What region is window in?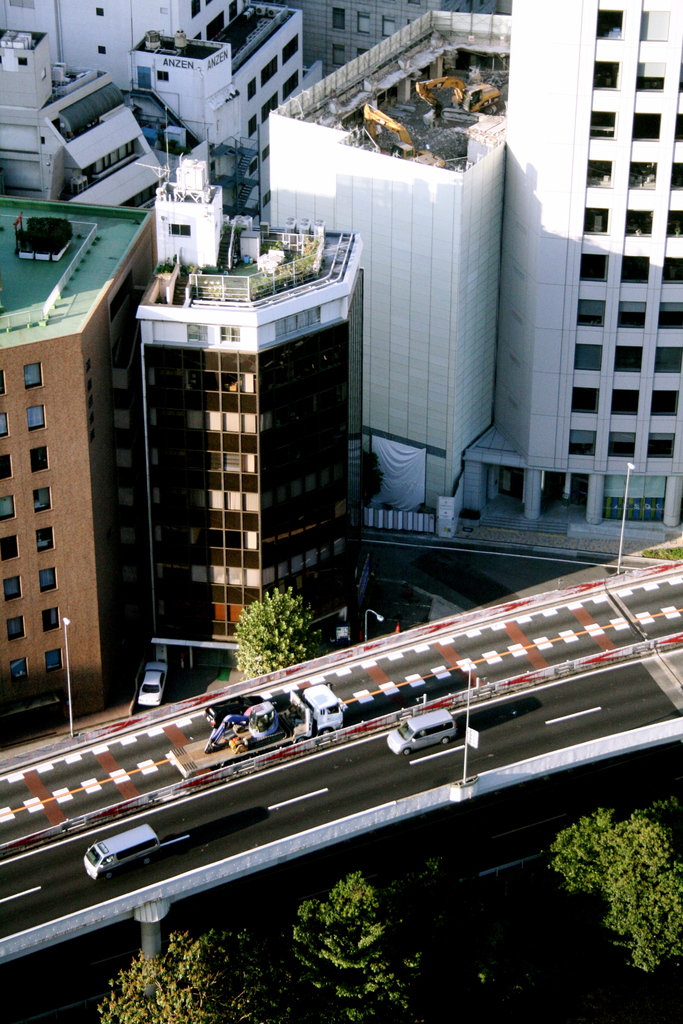
<box>32,531,52,550</box>.
